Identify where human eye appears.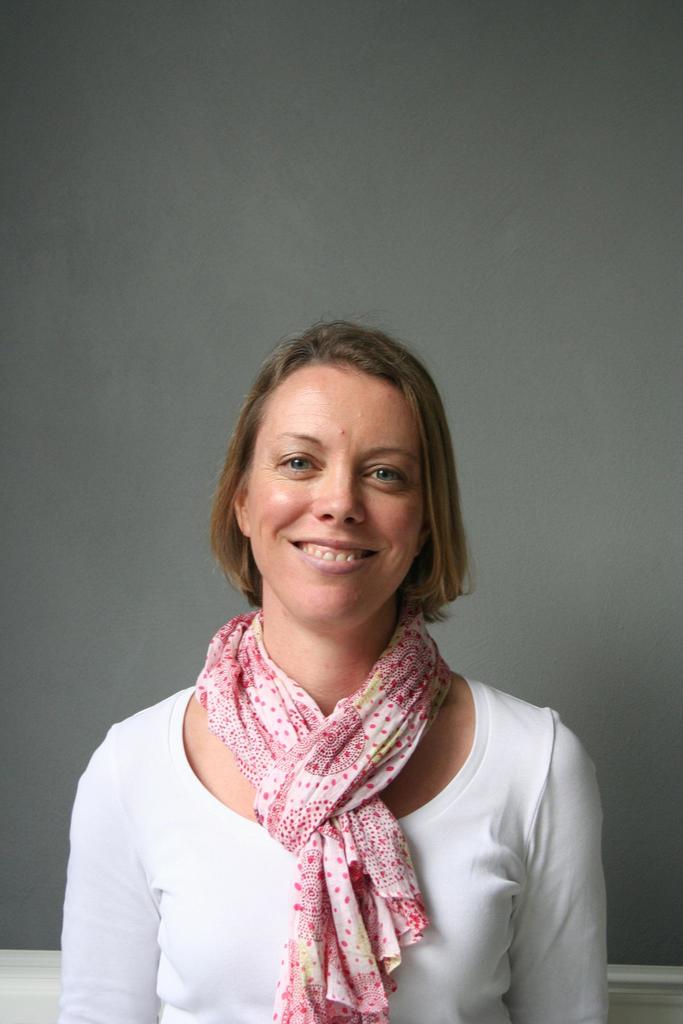
Appears at <box>270,436,325,481</box>.
